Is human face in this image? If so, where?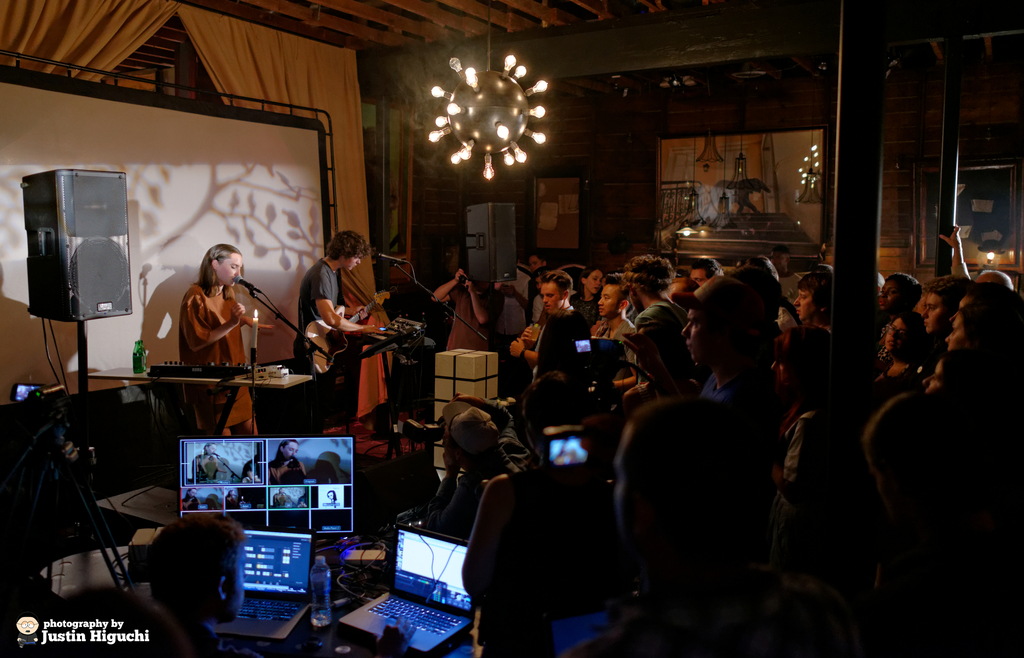
Yes, at {"left": 218, "top": 255, "right": 244, "bottom": 284}.
